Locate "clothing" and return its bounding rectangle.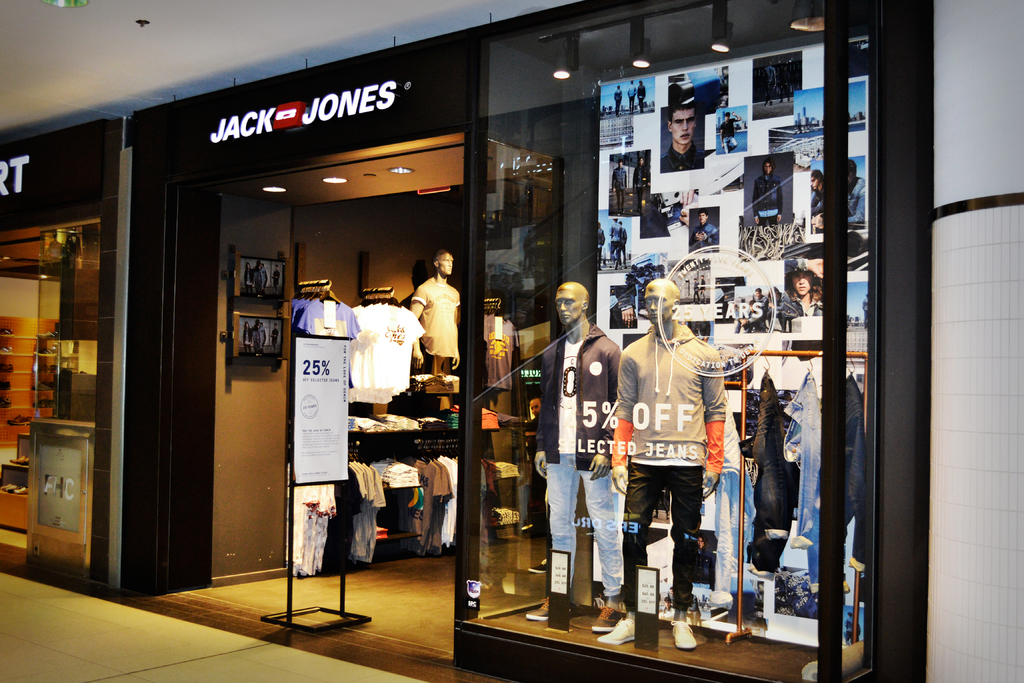
detection(670, 594, 675, 600).
